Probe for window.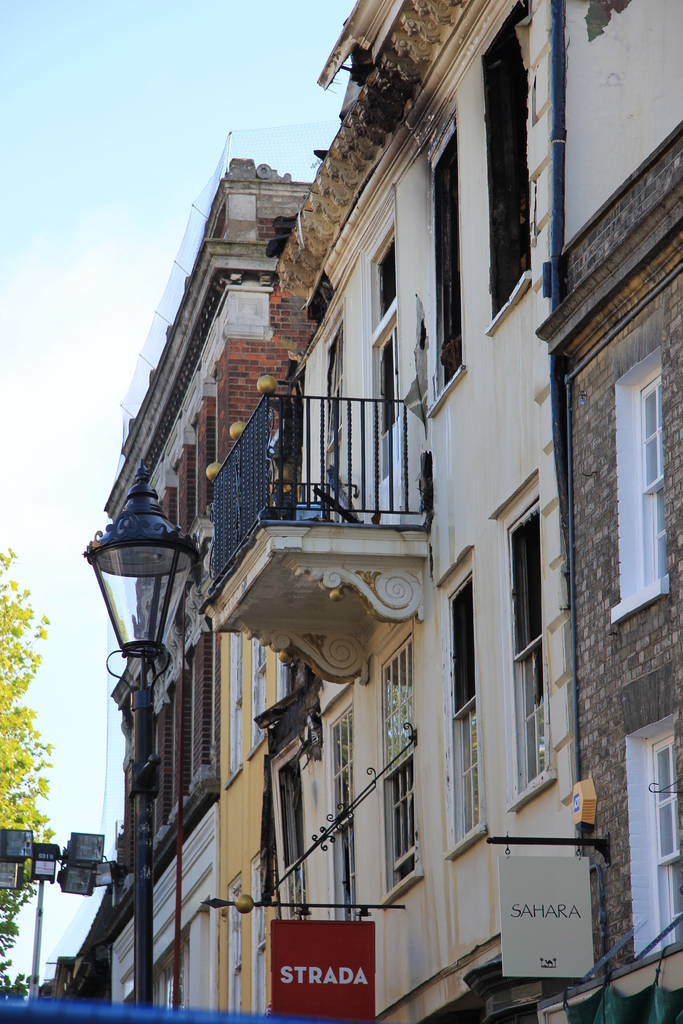
Probe result: region(513, 511, 548, 792).
